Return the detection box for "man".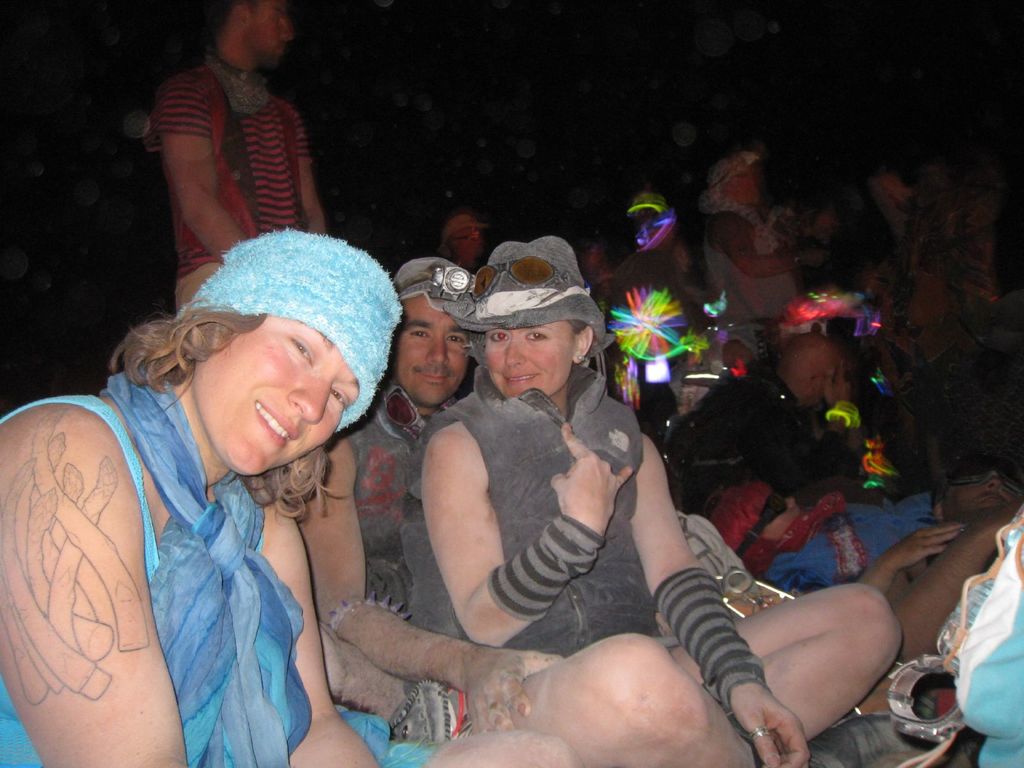
(left=118, top=9, right=355, bottom=298).
